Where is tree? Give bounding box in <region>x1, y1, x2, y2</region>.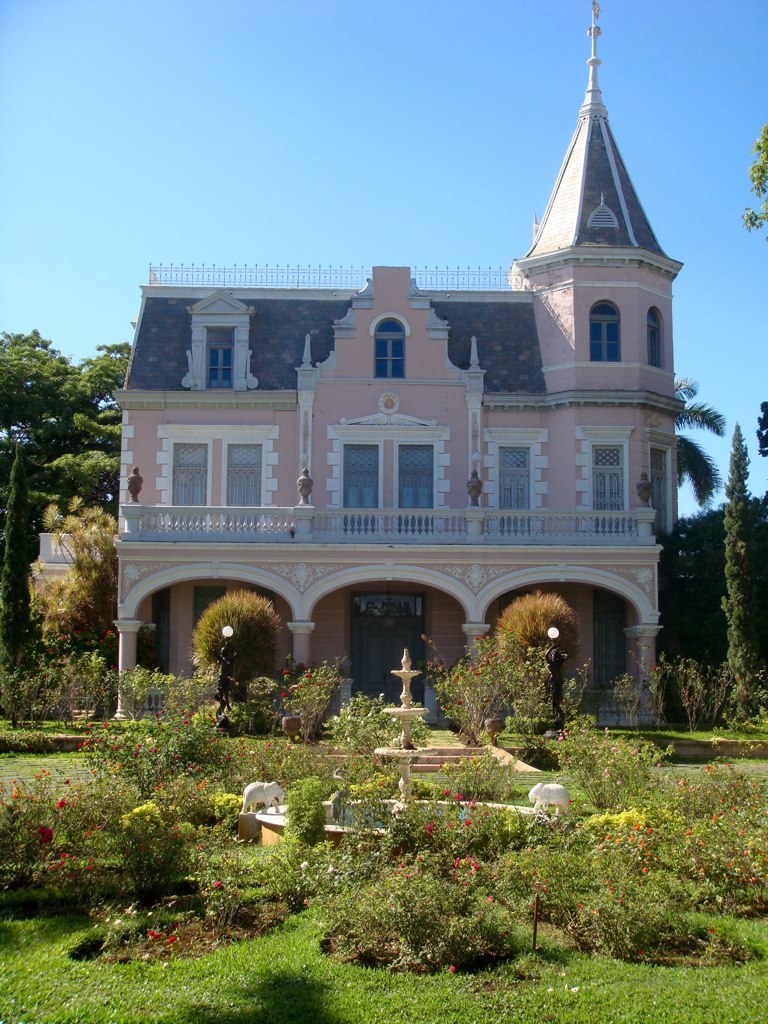
<region>731, 121, 767, 231</region>.
